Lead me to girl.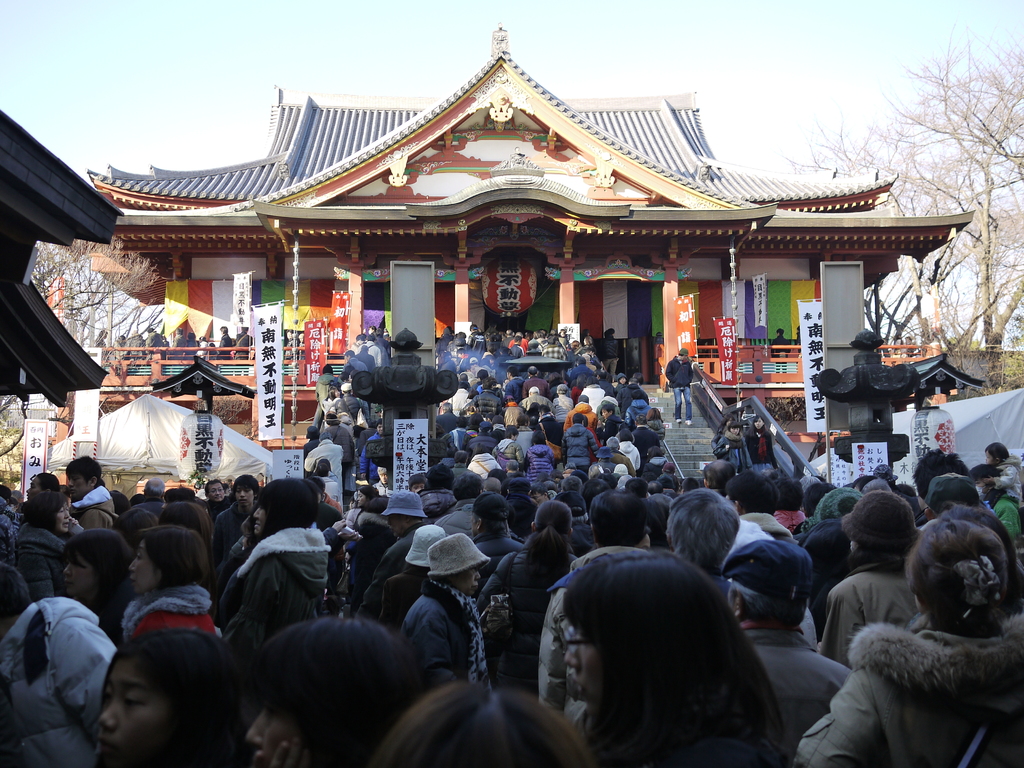
Lead to 71 618 276 767.
